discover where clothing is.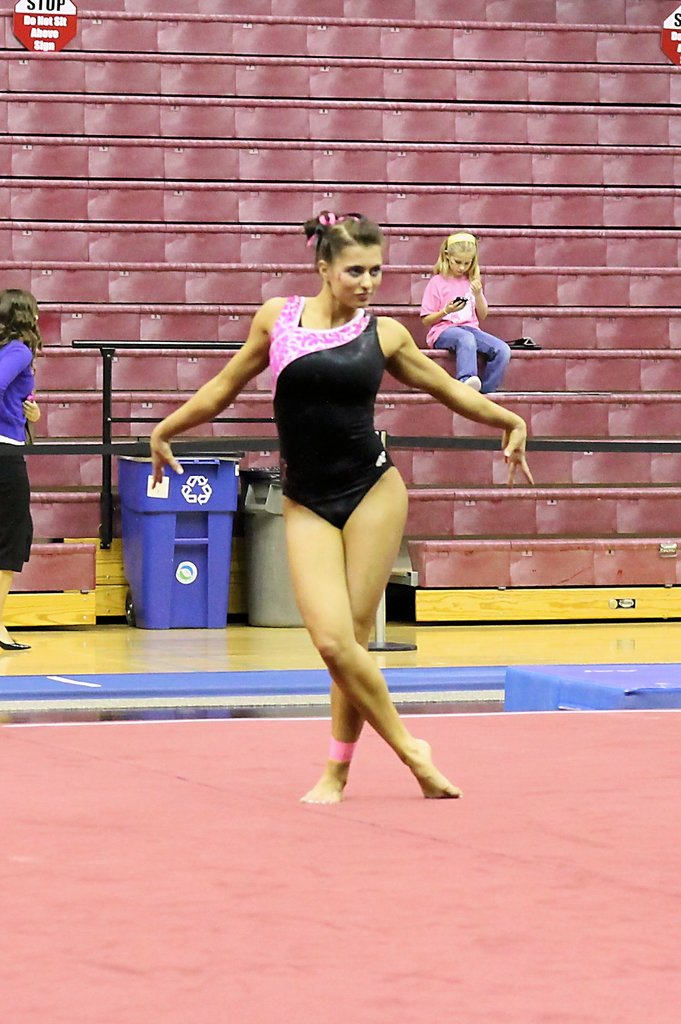
Discovered at bbox(421, 278, 504, 400).
